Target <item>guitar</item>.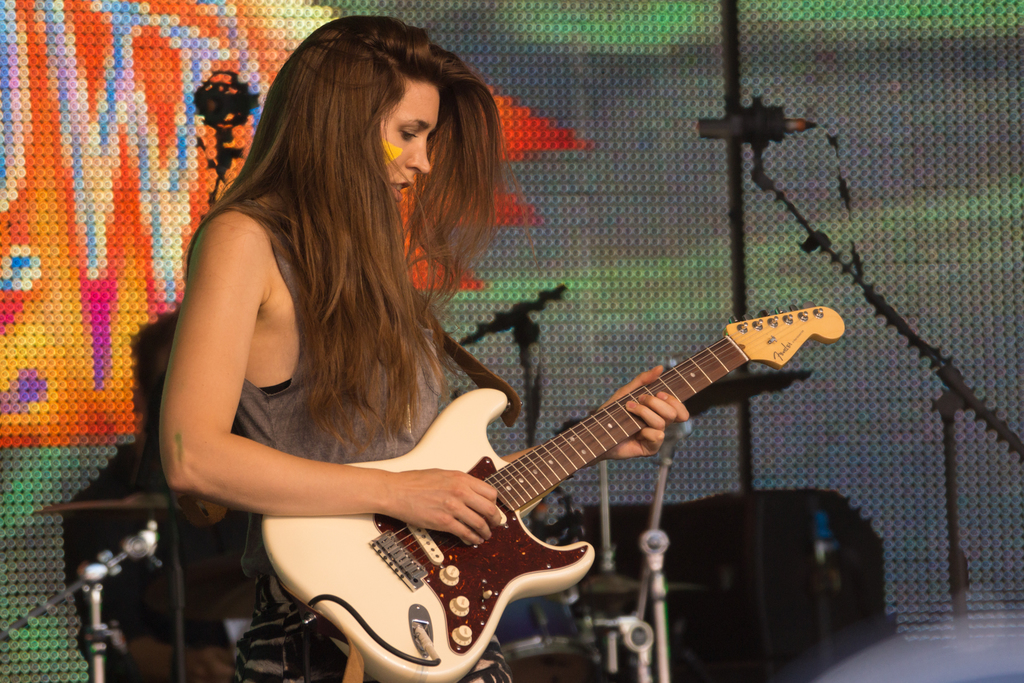
Target region: pyautogui.locateOnScreen(259, 302, 846, 682).
